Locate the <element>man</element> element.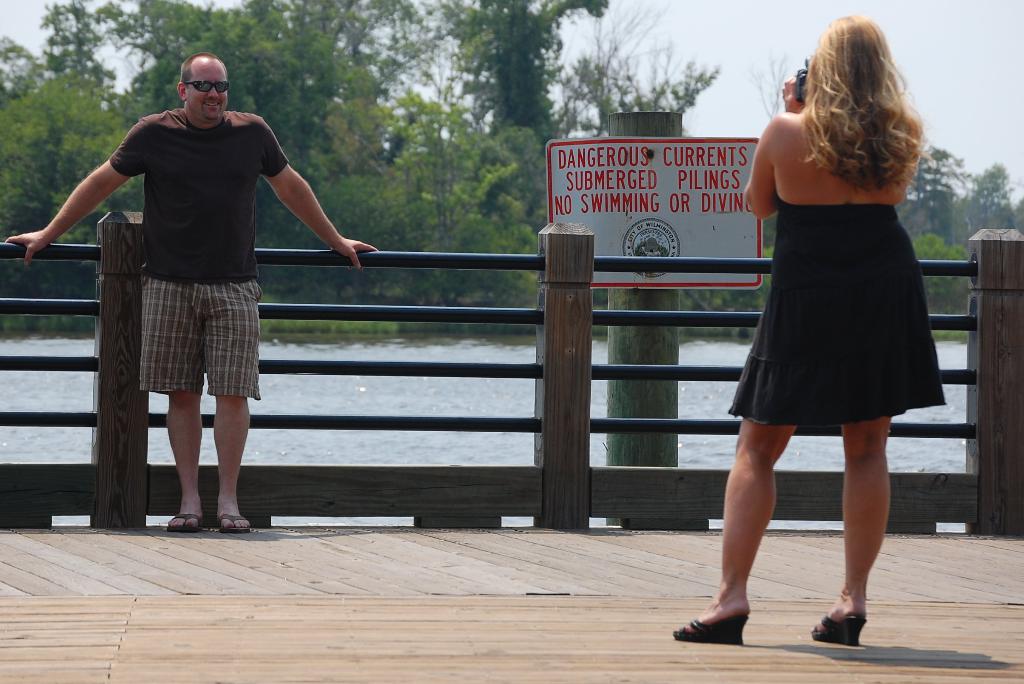
Element bbox: locate(4, 51, 367, 521).
